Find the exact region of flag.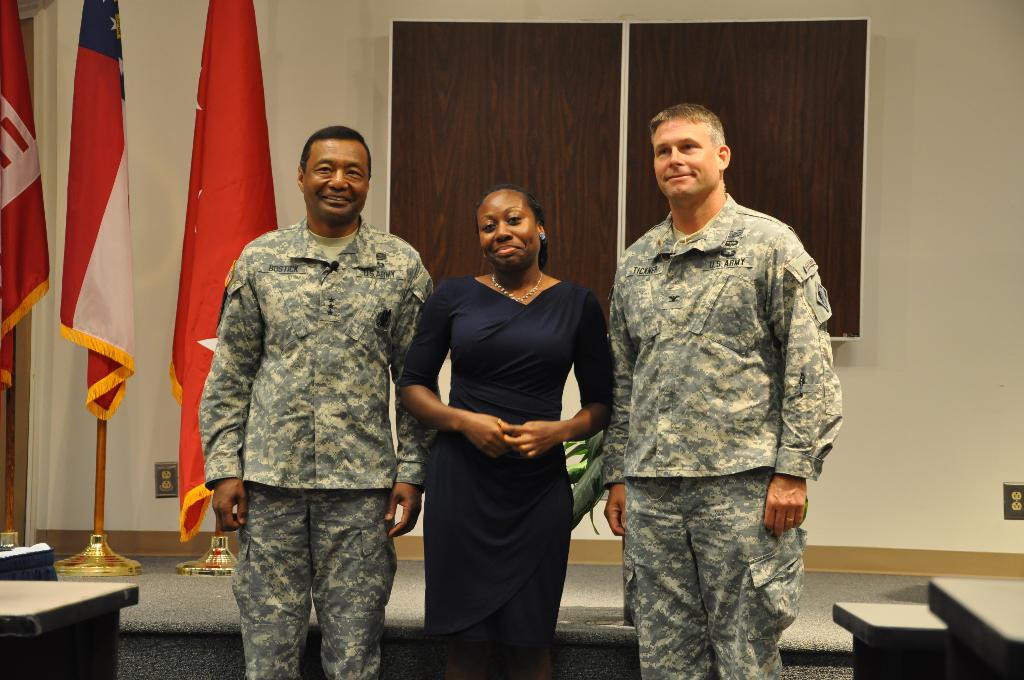
Exact region: [156,12,268,456].
